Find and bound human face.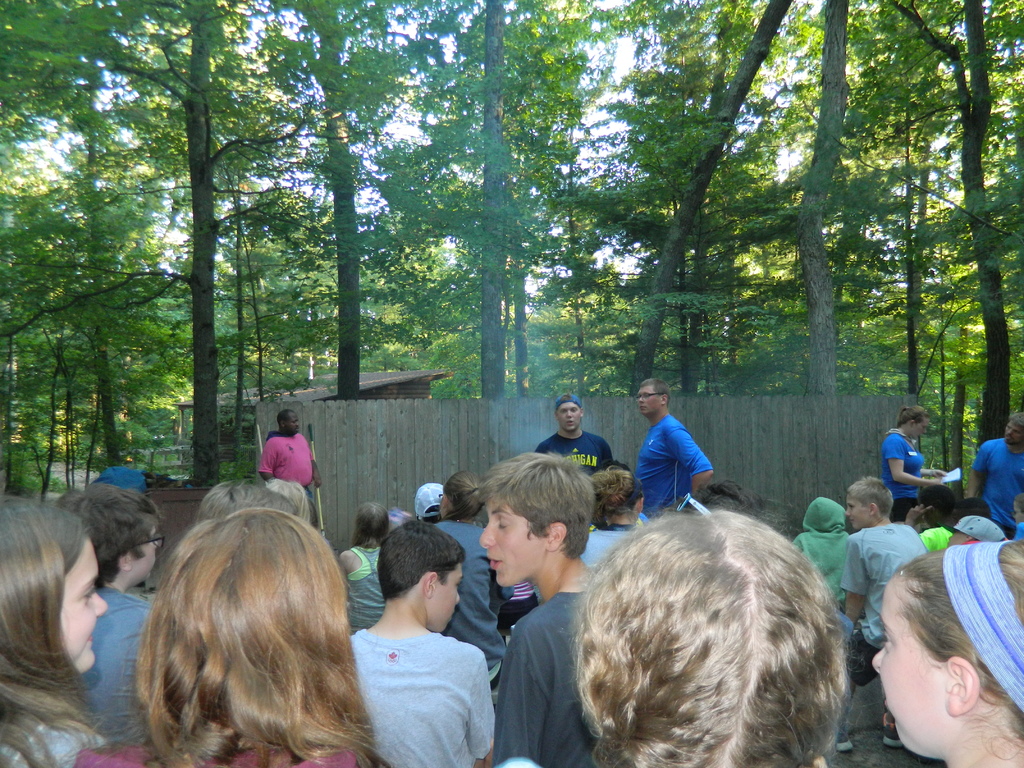
Bound: [x1=436, y1=566, x2=463, y2=628].
